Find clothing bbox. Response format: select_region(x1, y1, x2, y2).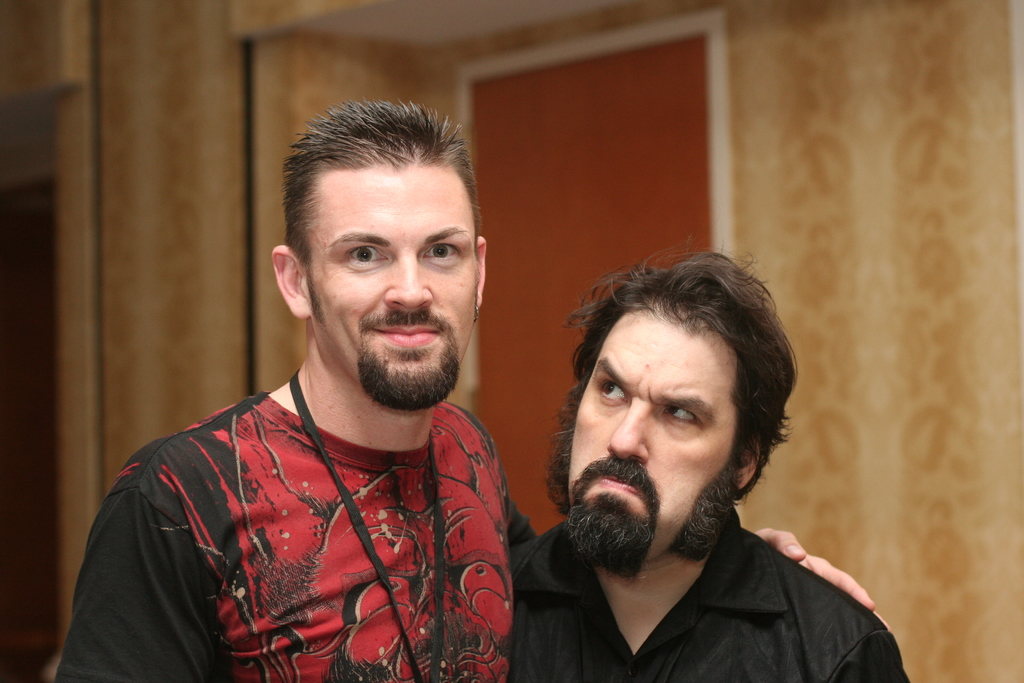
select_region(77, 349, 561, 674).
